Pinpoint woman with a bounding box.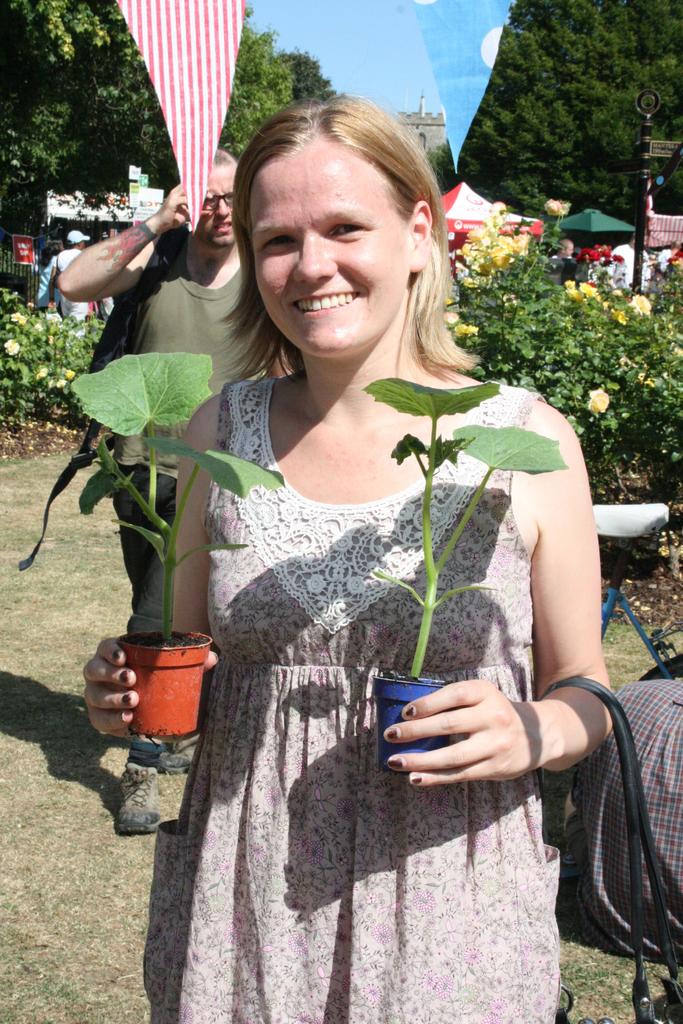
bbox=[33, 239, 68, 317].
